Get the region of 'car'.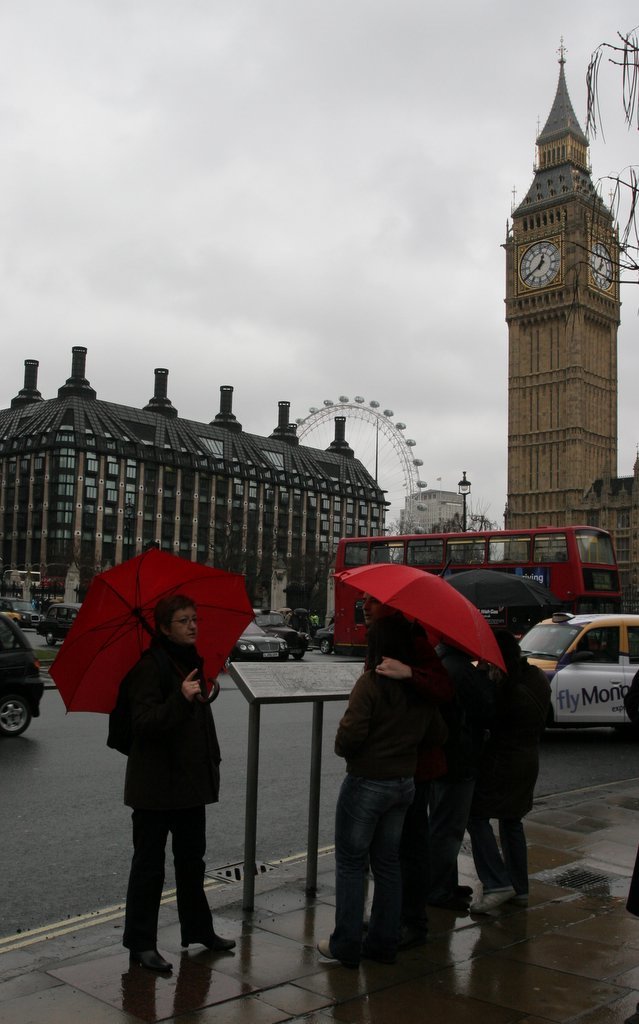
234:618:290:661.
